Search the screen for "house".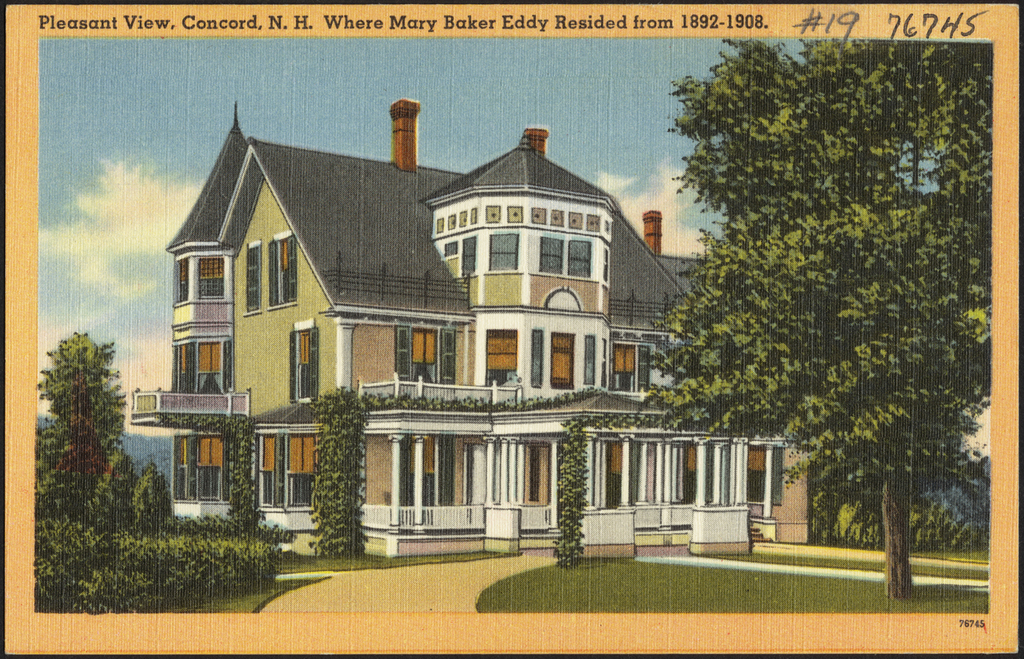
Found at [170,80,758,572].
